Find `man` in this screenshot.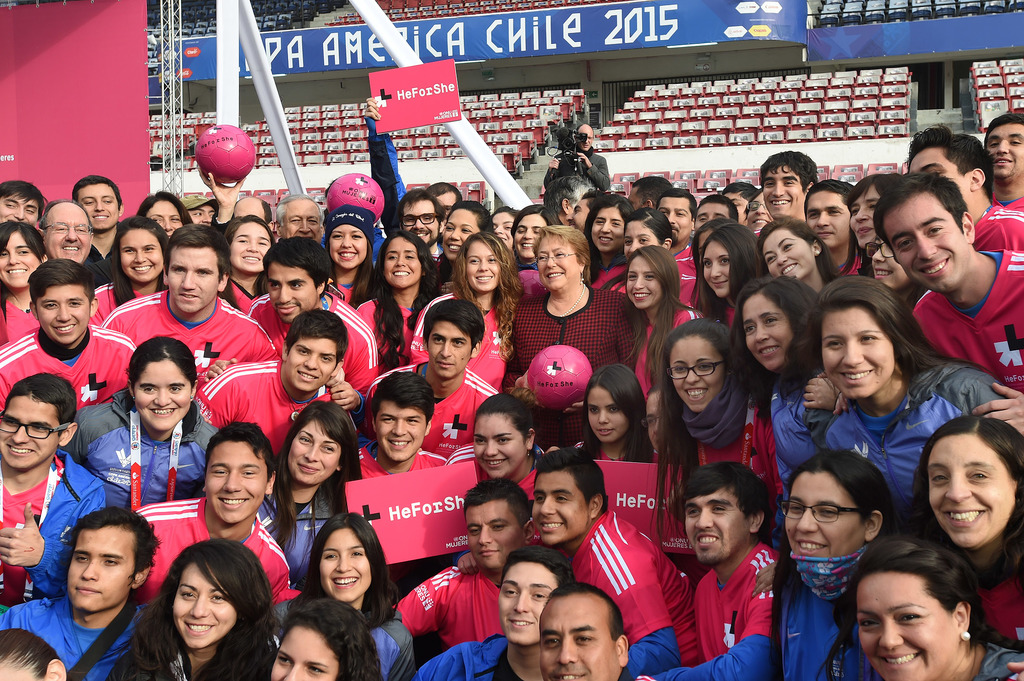
The bounding box for `man` is (136,418,301,632).
